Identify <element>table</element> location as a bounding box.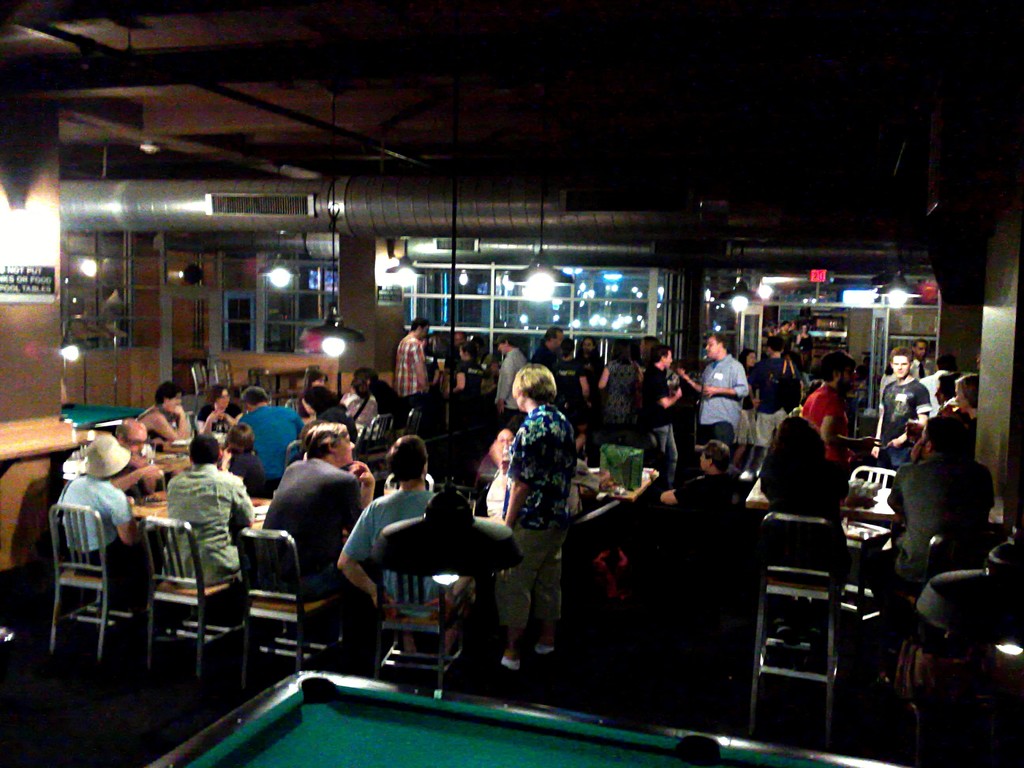
box=[132, 490, 273, 527].
